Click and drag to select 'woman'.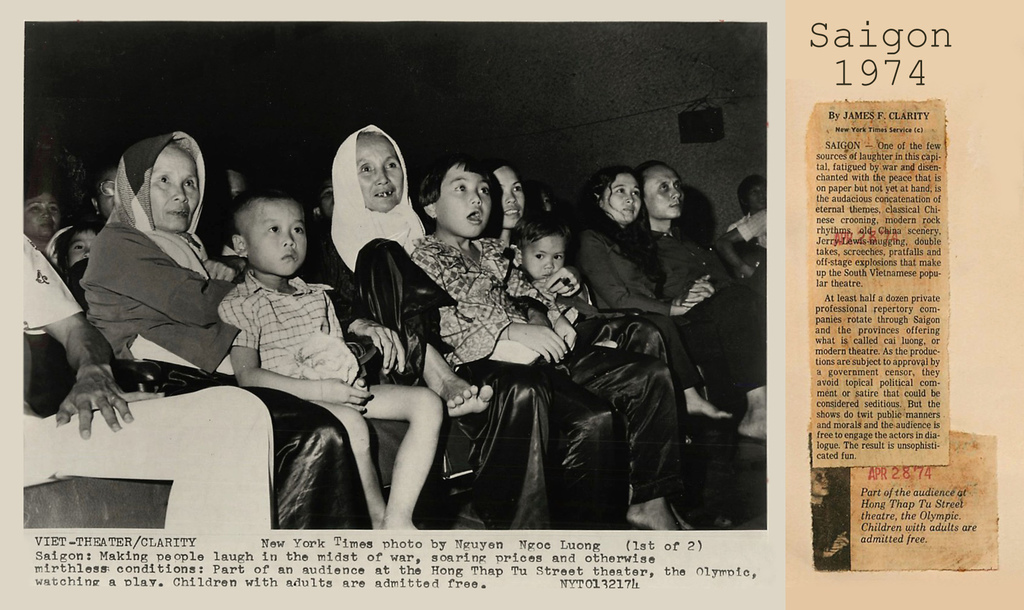
Selection: box=[478, 144, 633, 518].
